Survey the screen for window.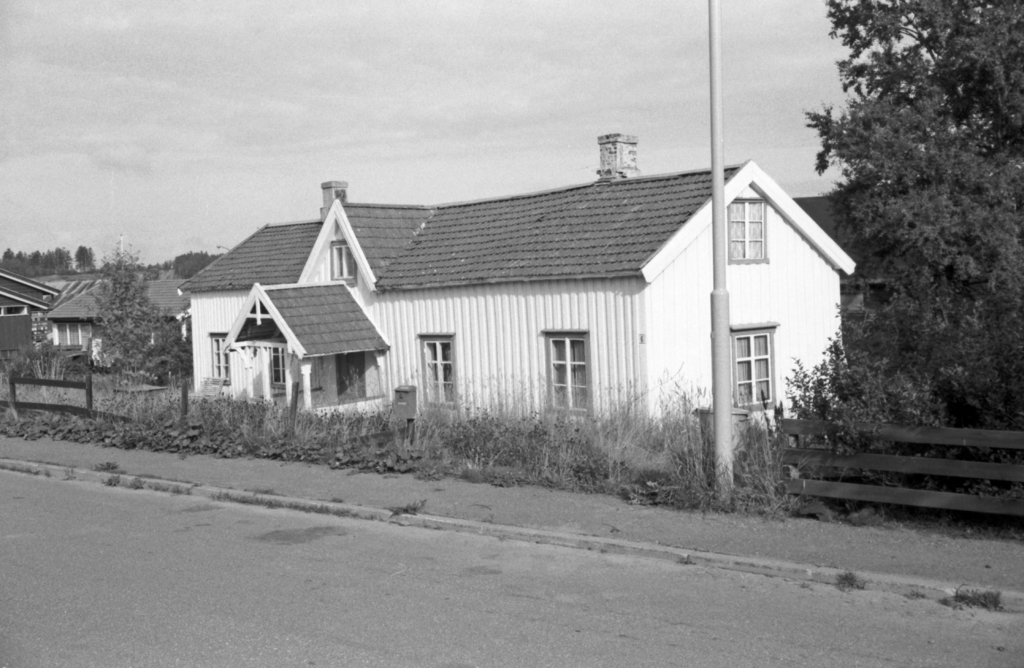
Survey found: 207,330,230,384.
